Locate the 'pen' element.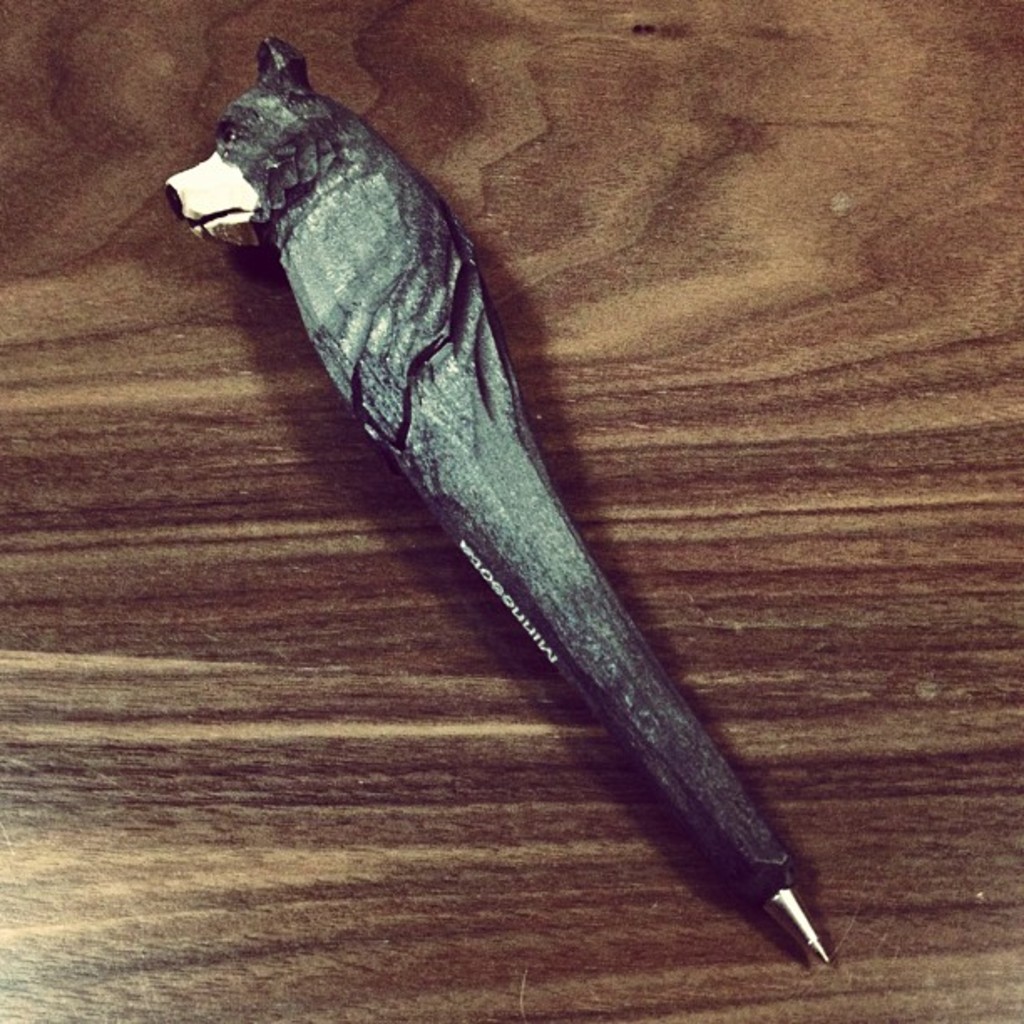
Element bbox: x1=161 y1=33 x2=825 y2=977.
